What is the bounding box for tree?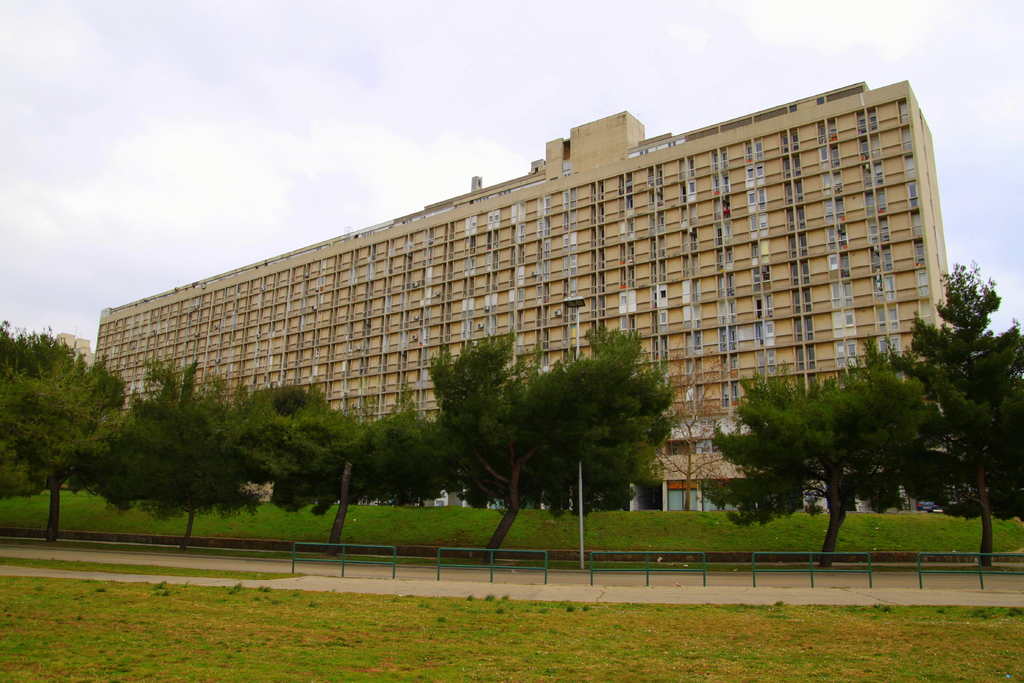
[91, 360, 284, 557].
